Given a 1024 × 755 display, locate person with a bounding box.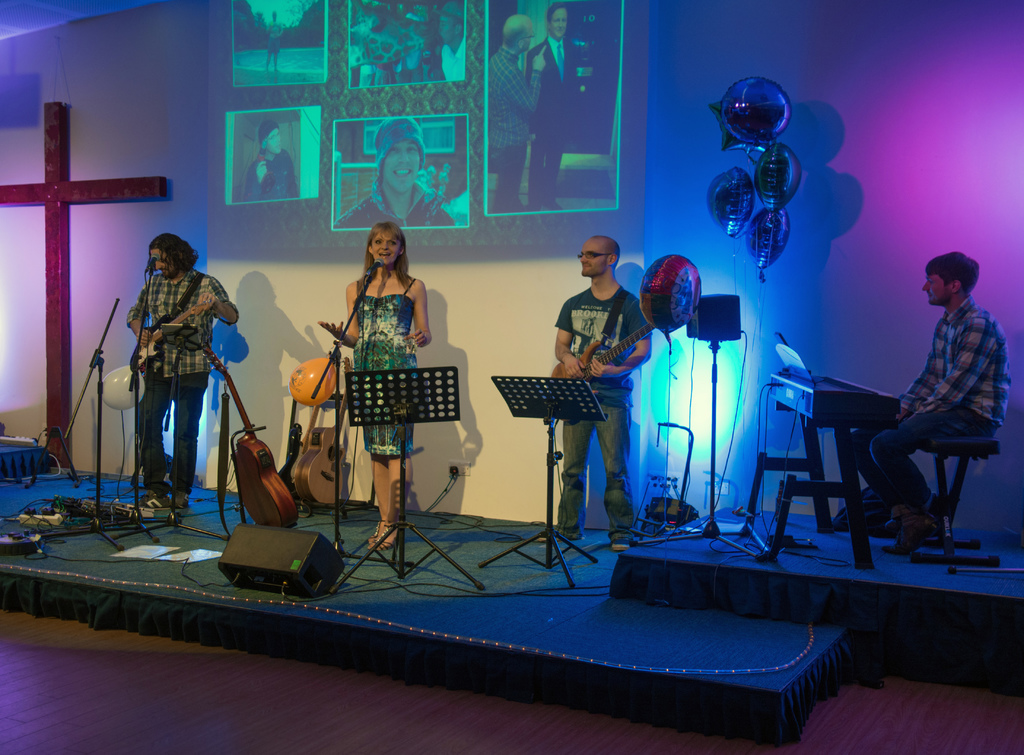
Located: 838 248 1012 550.
